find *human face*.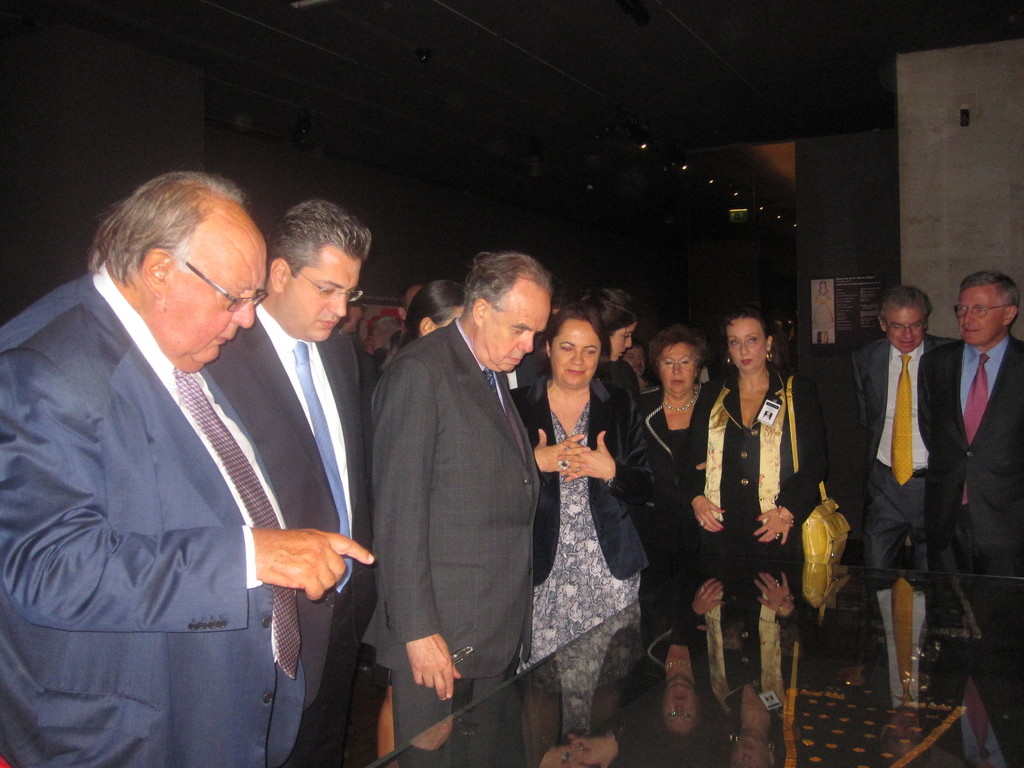
bbox(963, 289, 1005, 346).
